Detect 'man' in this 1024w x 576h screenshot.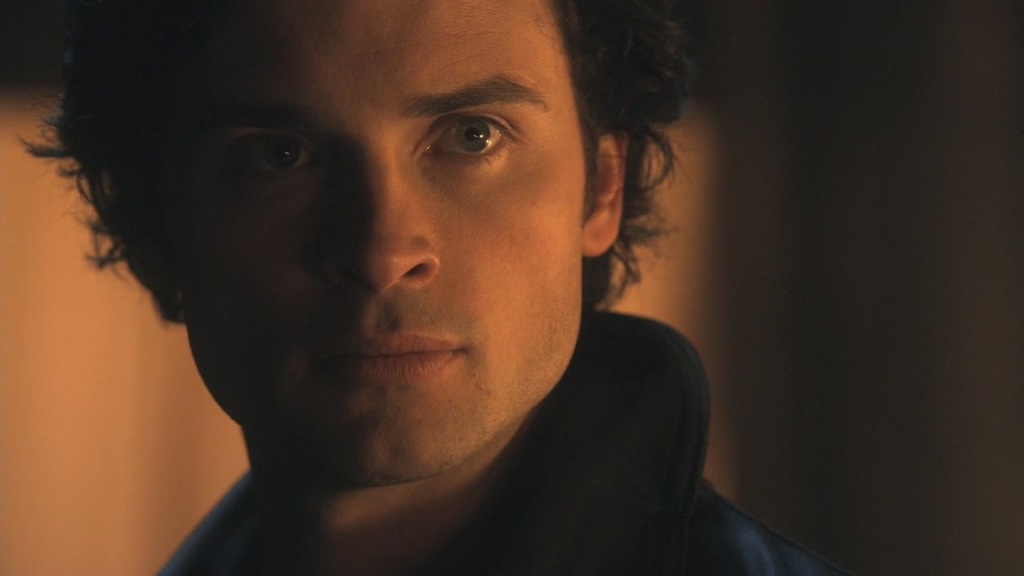
Detection: 44,0,866,575.
